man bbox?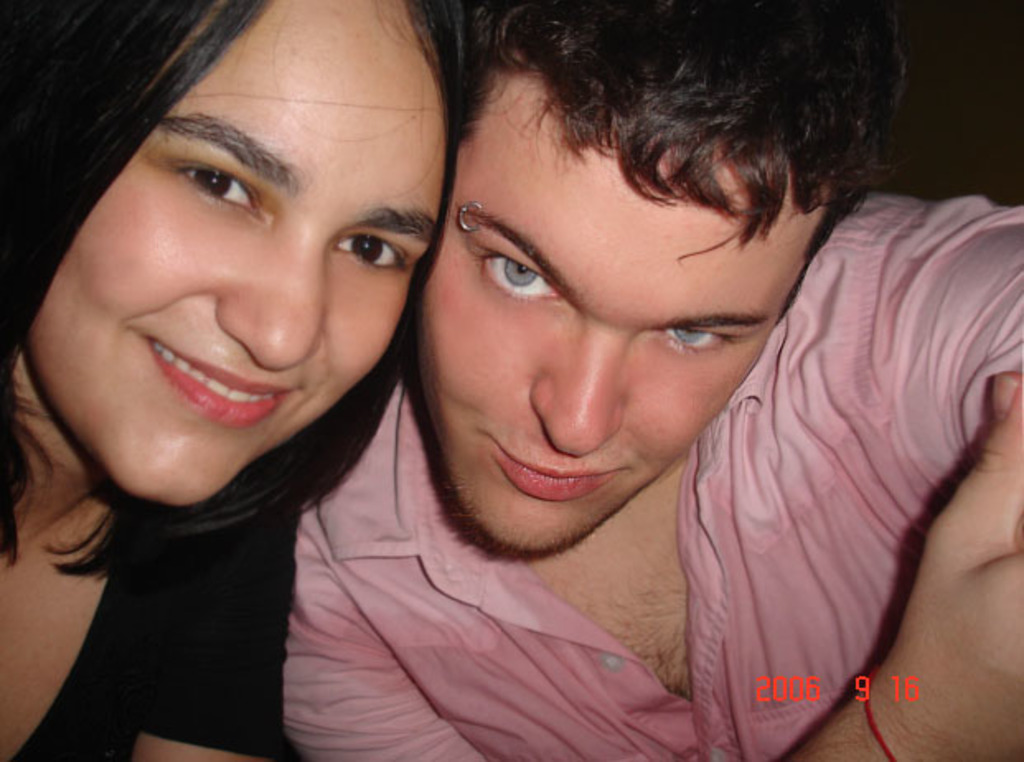
bbox=(277, 0, 1022, 760)
